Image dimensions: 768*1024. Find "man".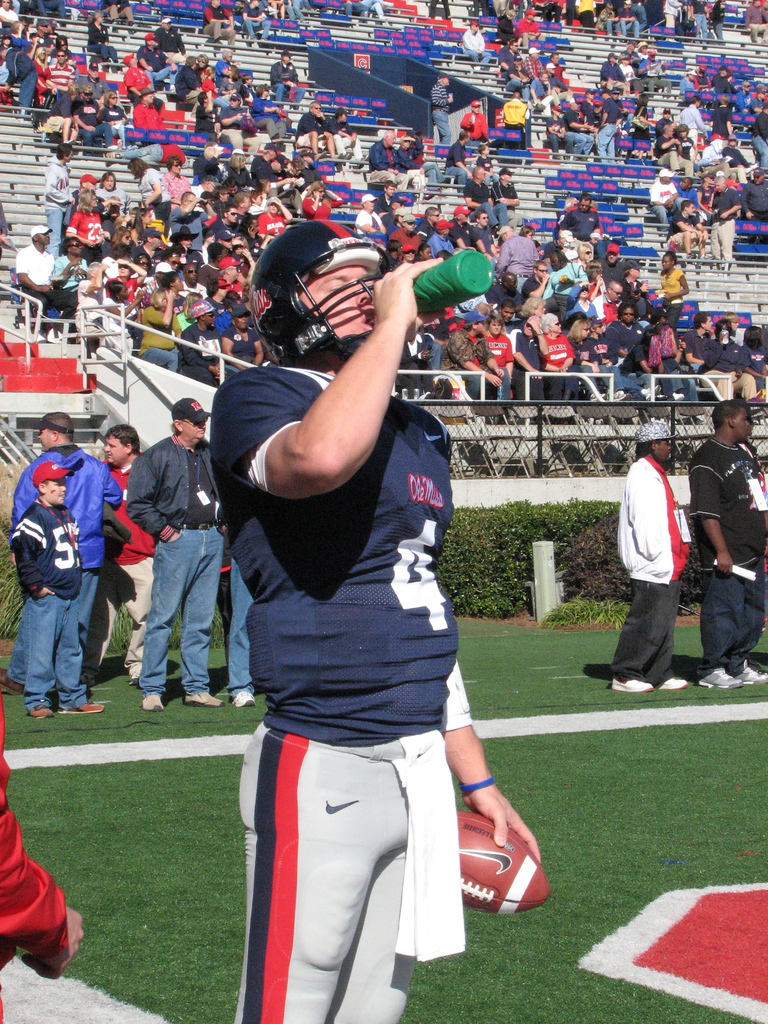
bbox=[83, 63, 106, 96].
